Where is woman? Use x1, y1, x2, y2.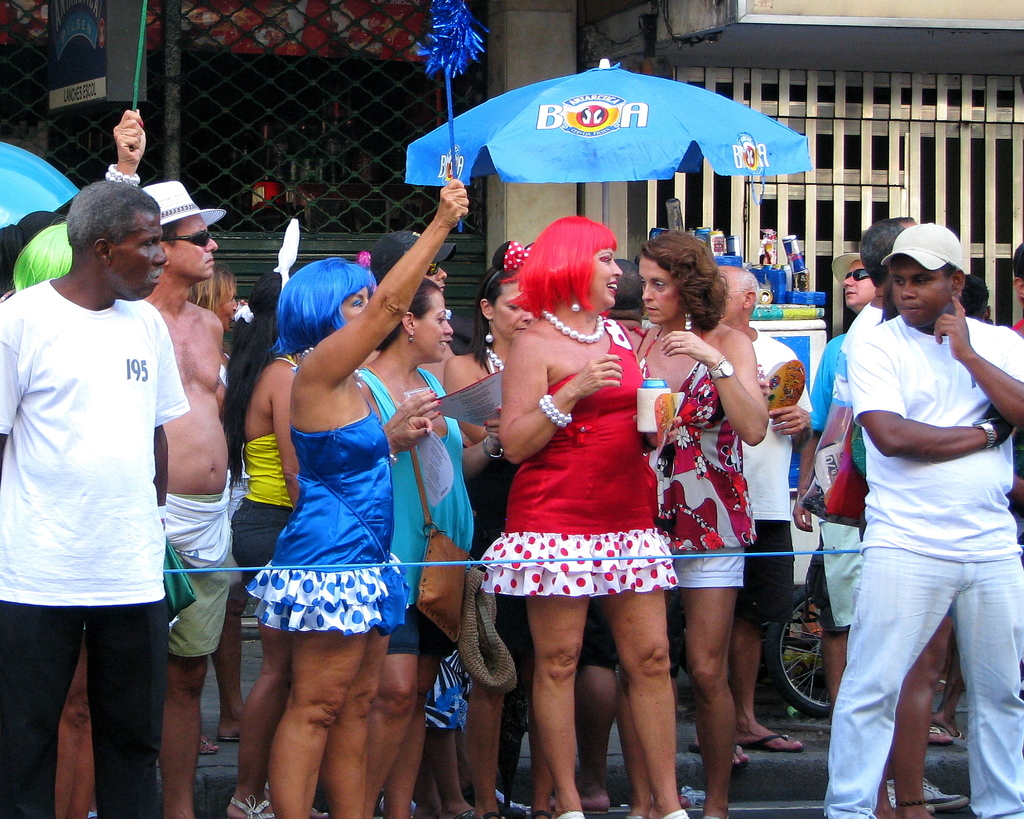
617, 223, 769, 818.
